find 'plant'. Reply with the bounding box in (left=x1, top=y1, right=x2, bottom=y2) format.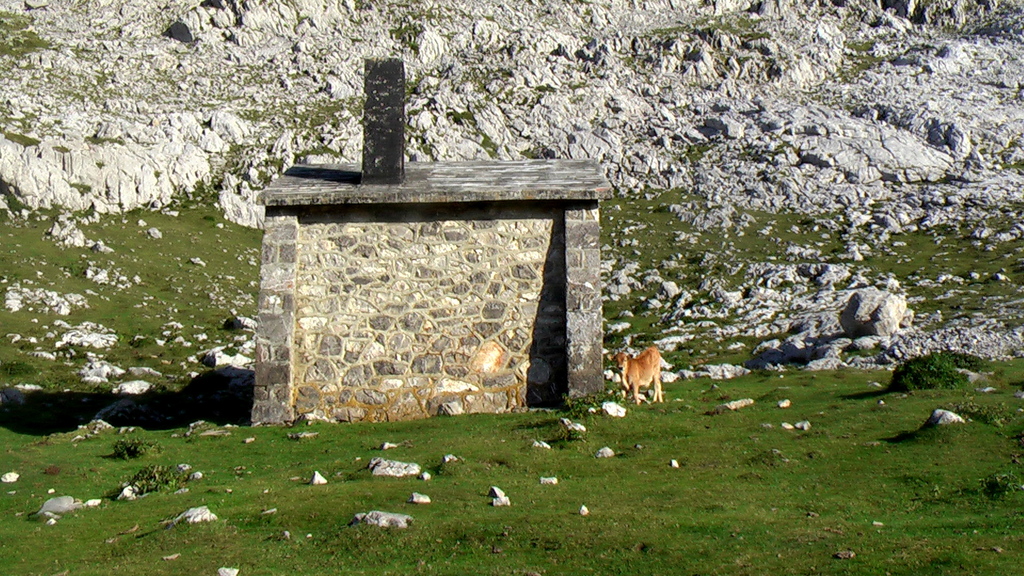
(left=0, top=166, right=1023, bottom=575).
